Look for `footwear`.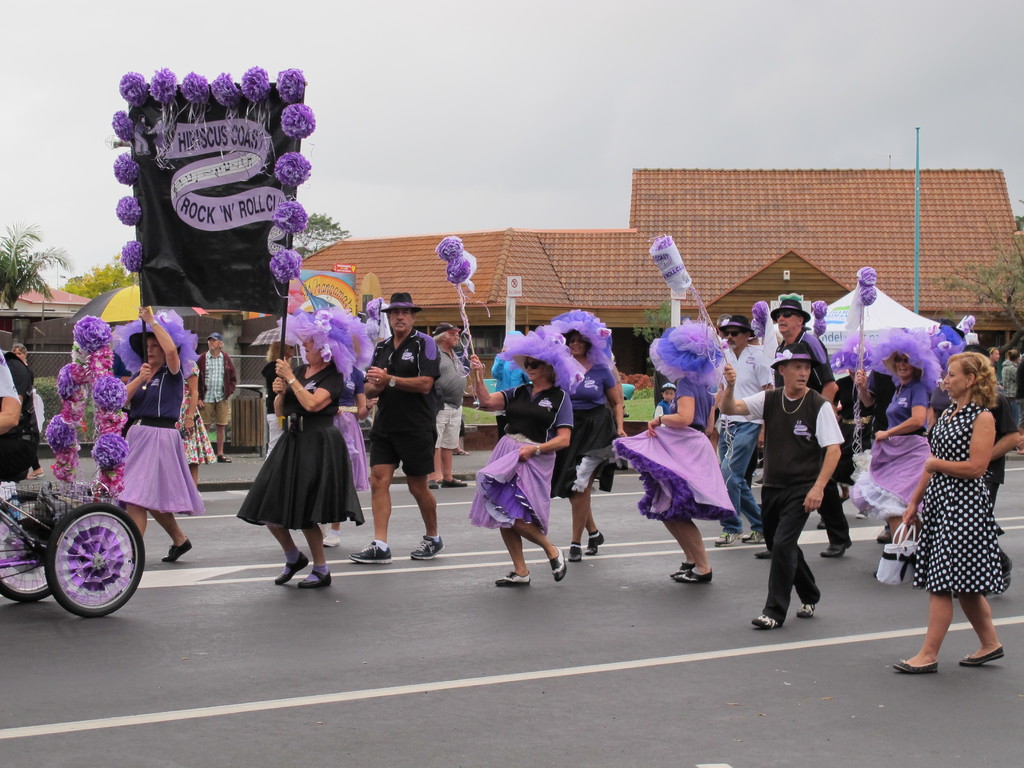
Found: rect(548, 545, 567, 582).
